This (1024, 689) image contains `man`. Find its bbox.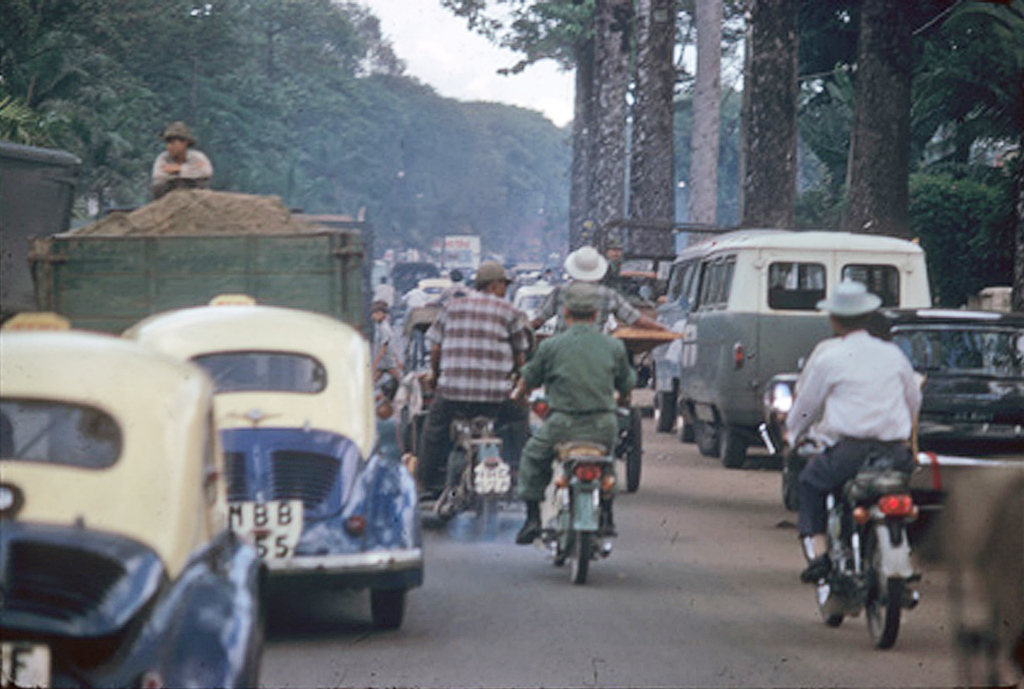
(148,115,215,203).
